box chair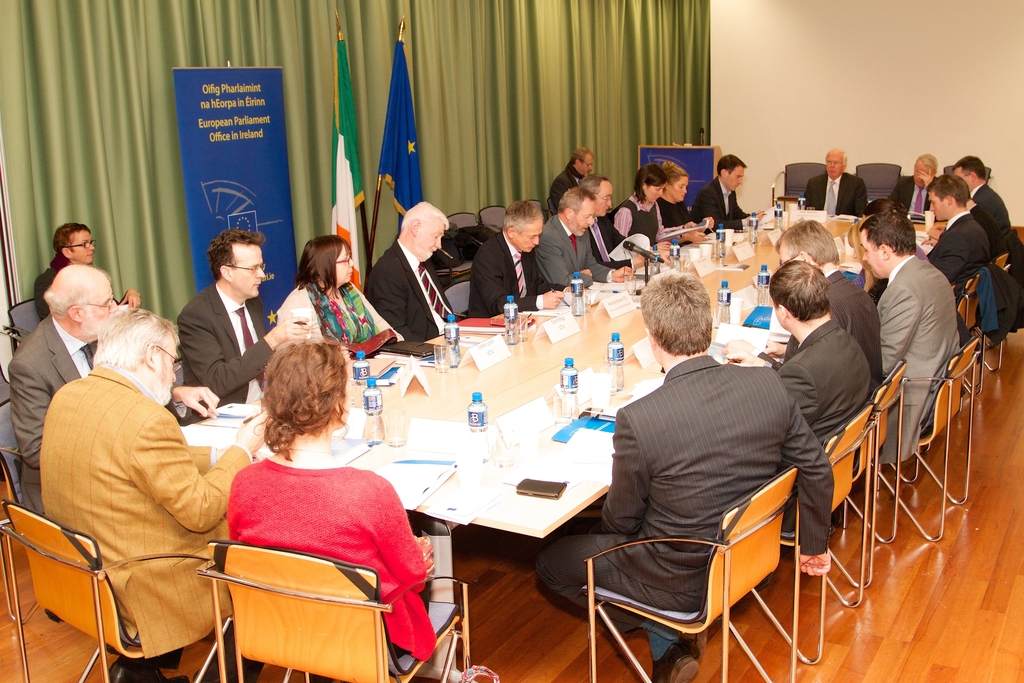
select_region(879, 336, 976, 541)
